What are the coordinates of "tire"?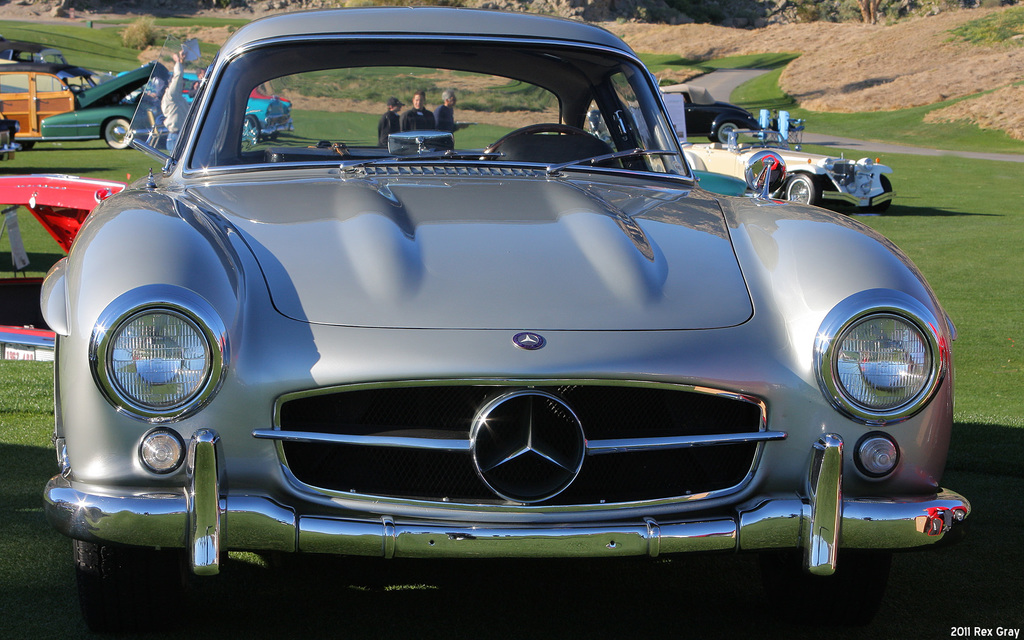
x1=861, y1=174, x2=891, y2=215.
